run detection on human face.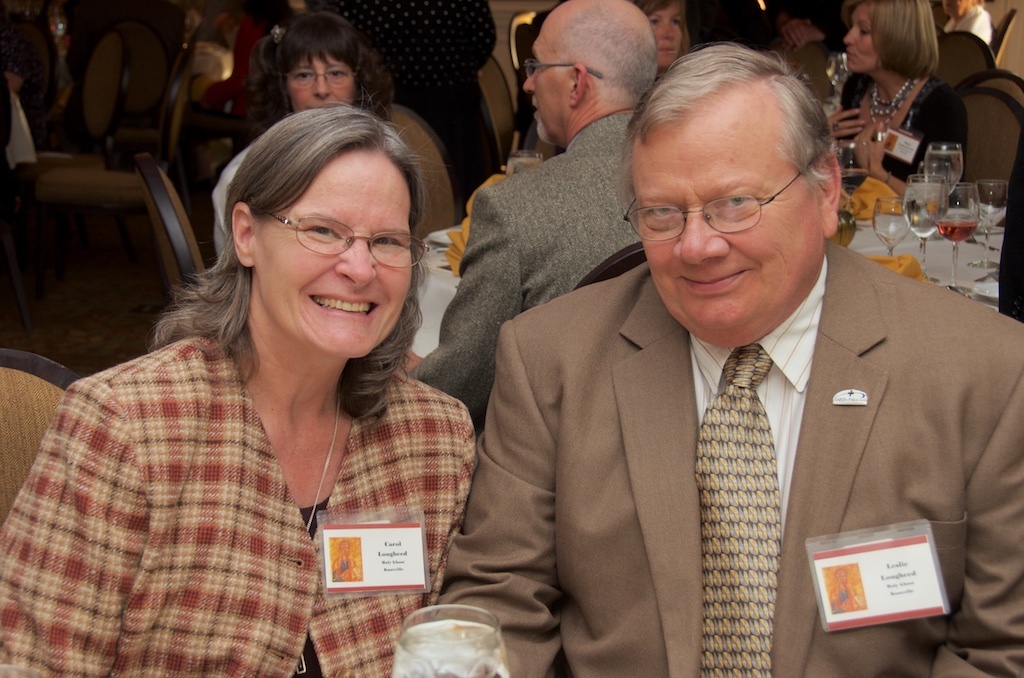
Result: 651, 6, 678, 64.
